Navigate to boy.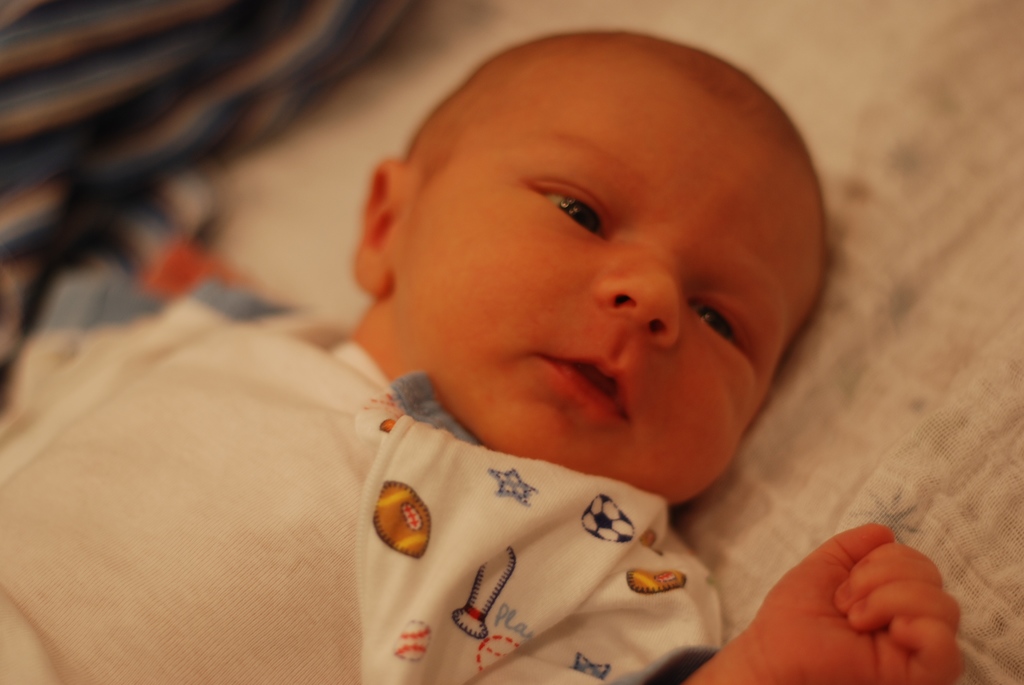
Navigation target: <region>0, 24, 962, 684</region>.
